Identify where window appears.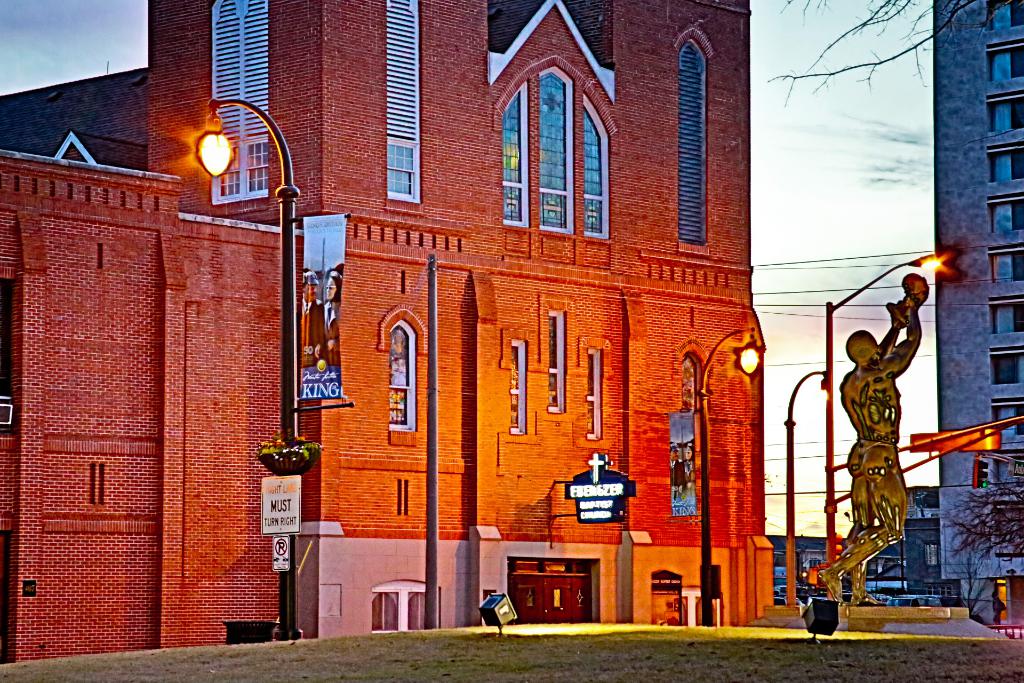
Appears at (508, 49, 609, 234).
